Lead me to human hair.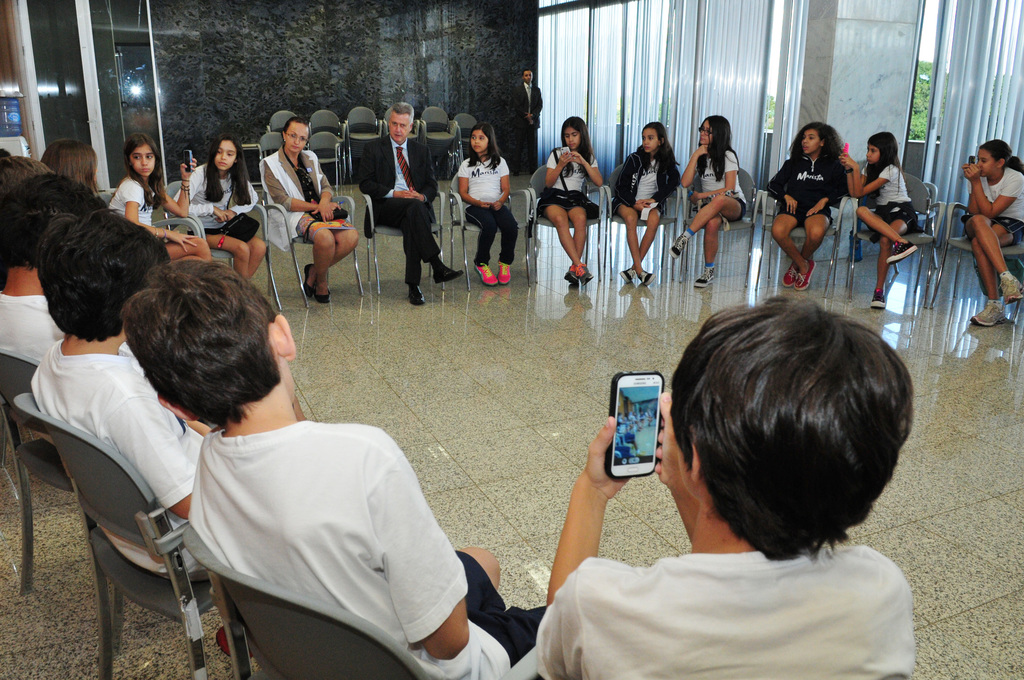
Lead to <bbox>281, 116, 311, 141</bbox>.
